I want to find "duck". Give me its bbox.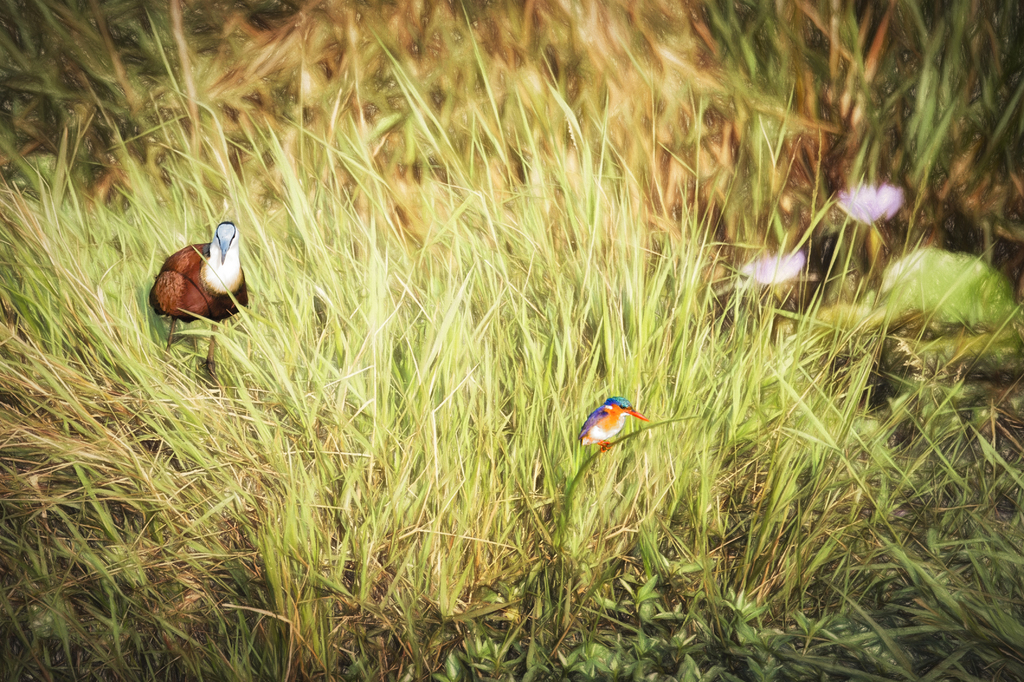
<bbox>143, 208, 244, 342</bbox>.
